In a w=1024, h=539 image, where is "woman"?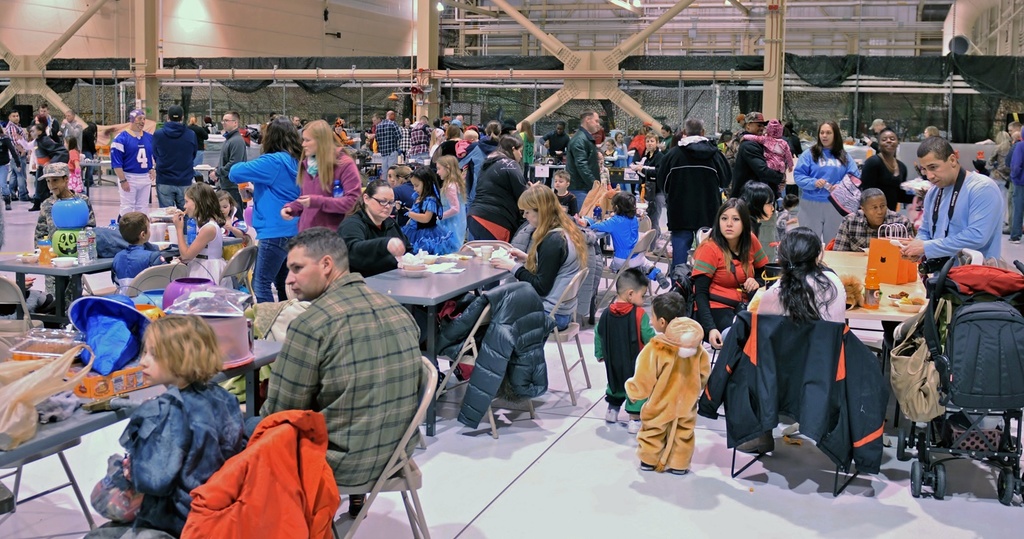
(x1=860, y1=129, x2=909, y2=211).
